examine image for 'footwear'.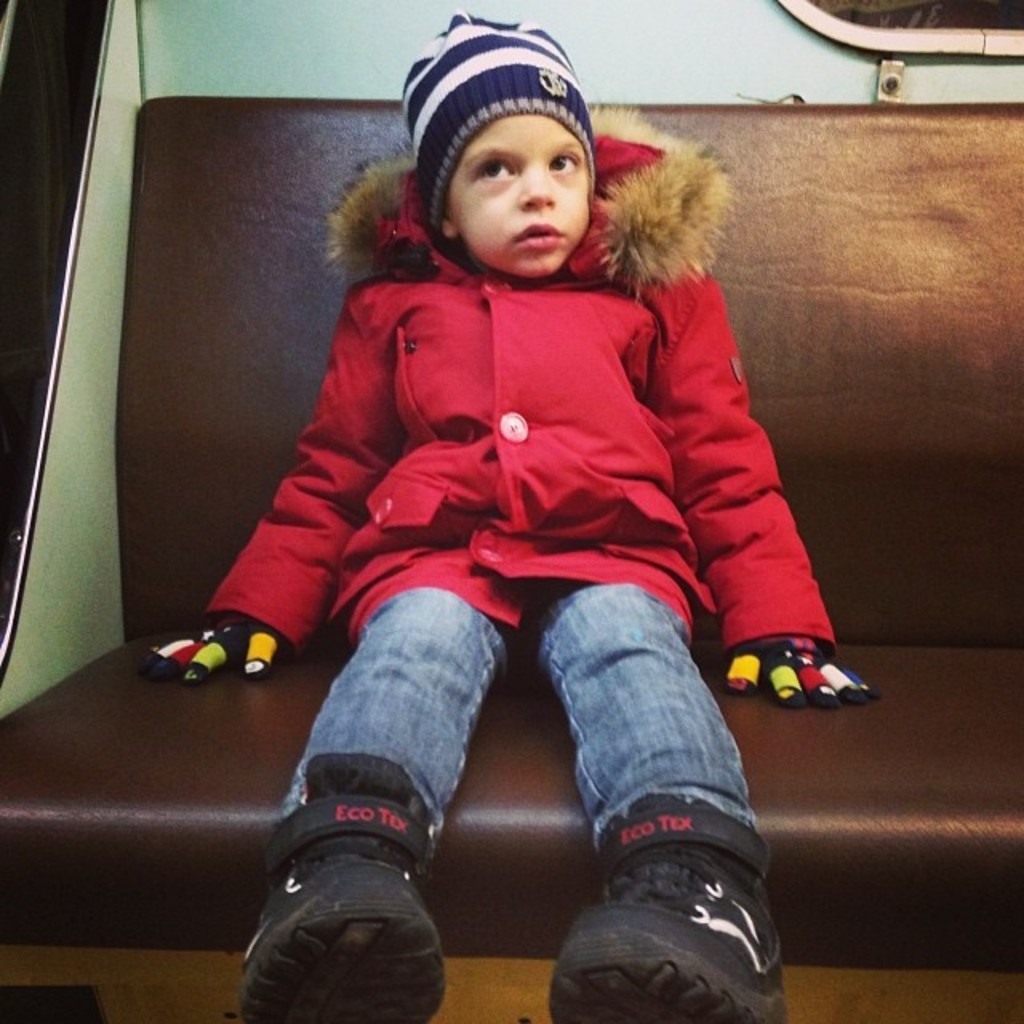
Examination result: <bbox>224, 752, 454, 1022</bbox>.
